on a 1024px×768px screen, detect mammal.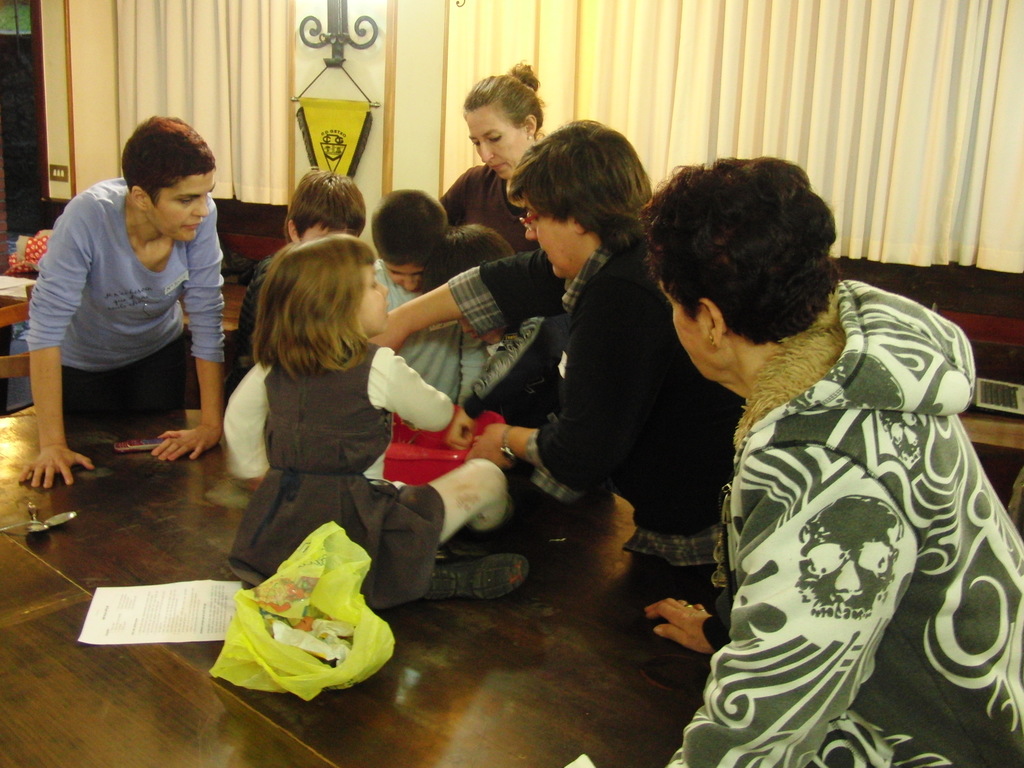
[23,116,253,484].
